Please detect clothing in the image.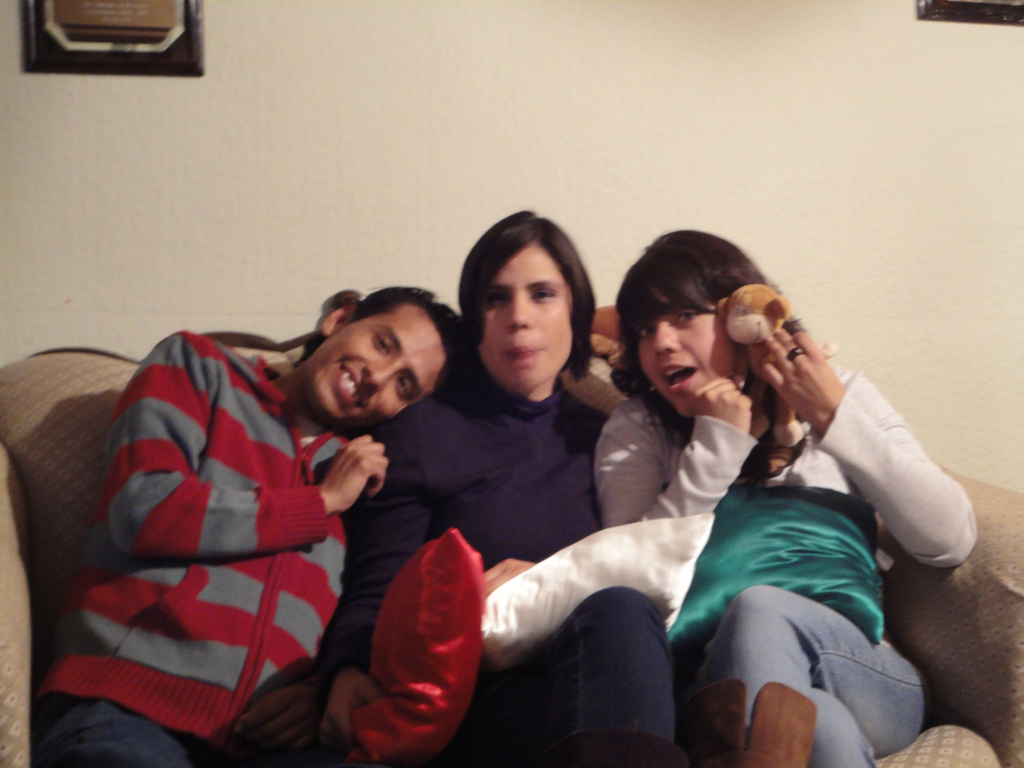
<region>336, 346, 683, 759</region>.
